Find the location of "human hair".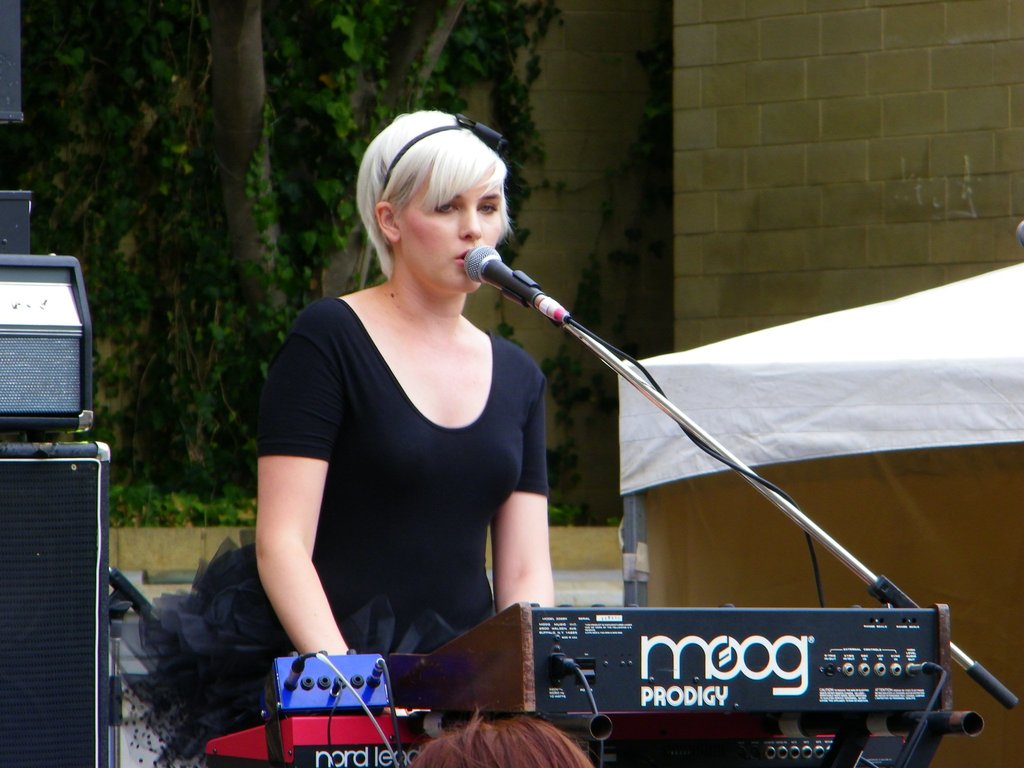
Location: BBox(408, 714, 595, 767).
